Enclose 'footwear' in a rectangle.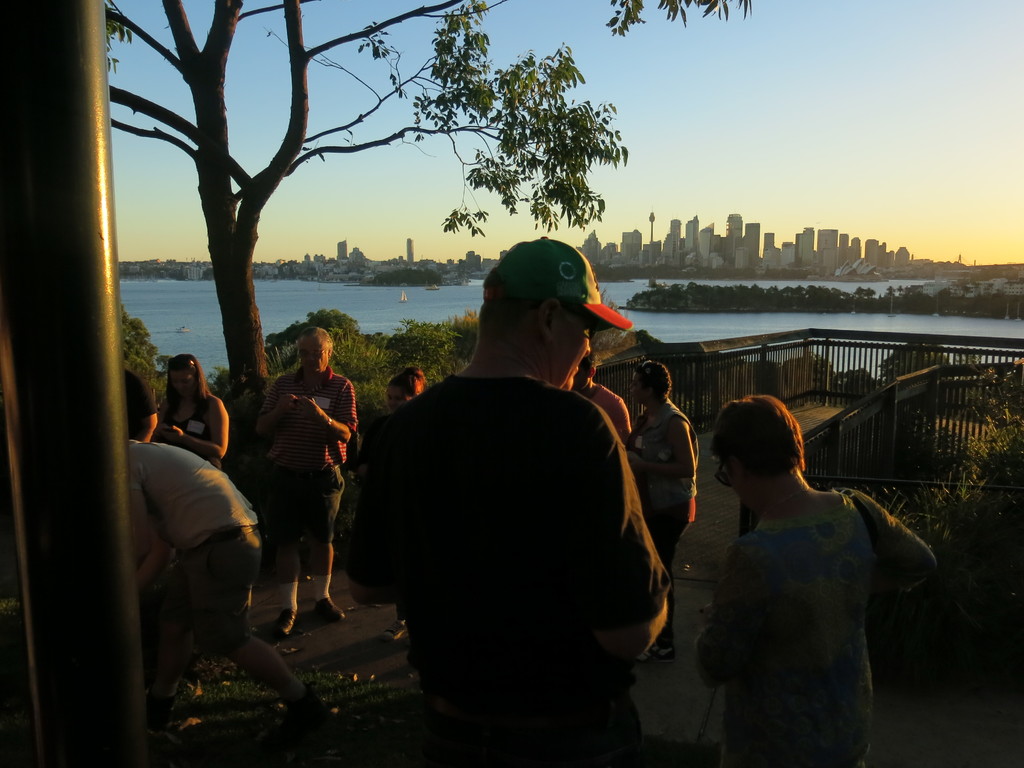
box=[314, 598, 340, 626].
